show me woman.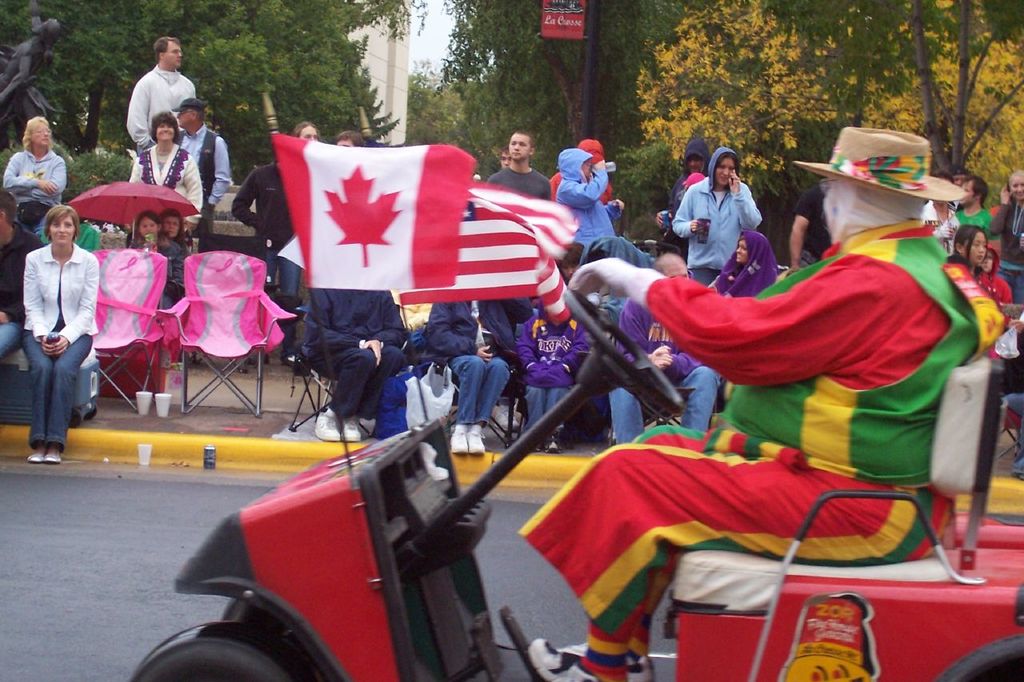
woman is here: <box>160,212,204,257</box>.
